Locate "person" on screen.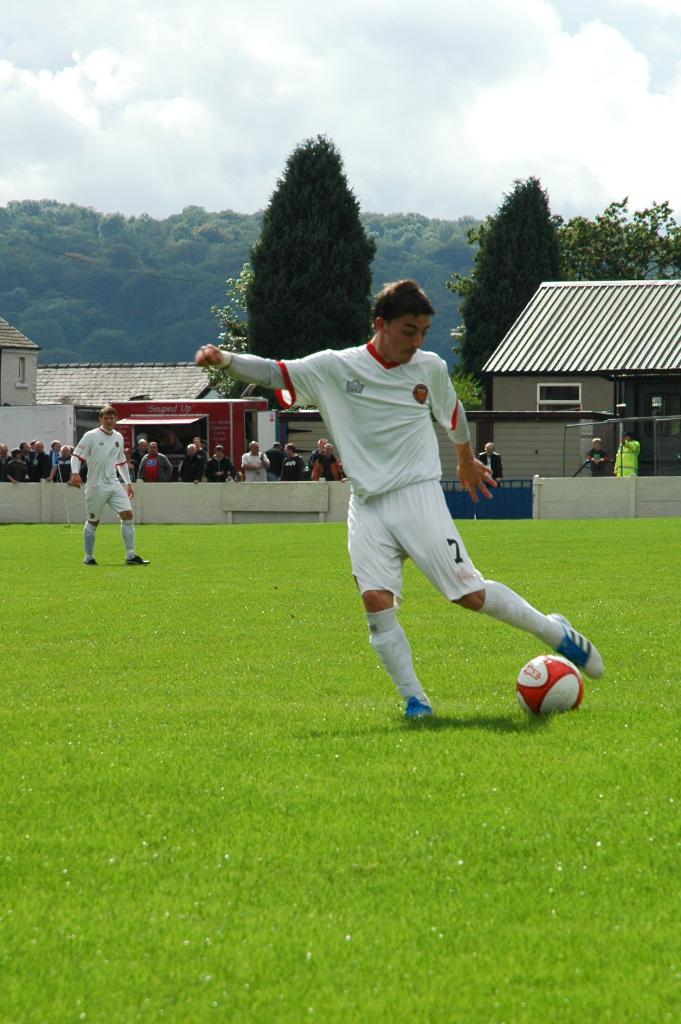
On screen at x1=0 y1=436 x2=14 y2=481.
